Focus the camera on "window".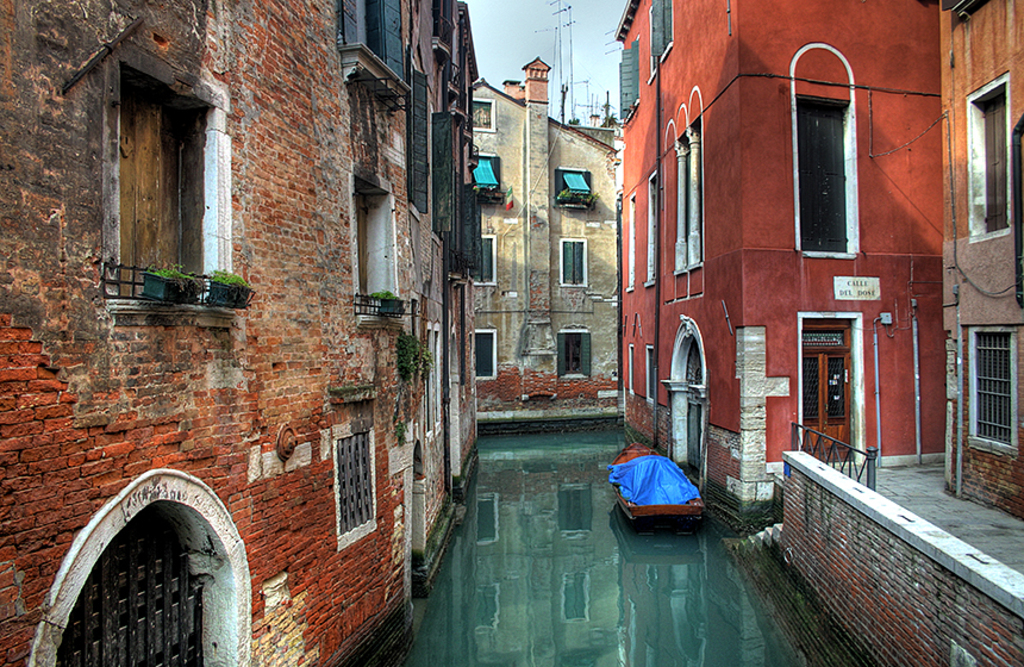
Focus region: 466 147 504 205.
